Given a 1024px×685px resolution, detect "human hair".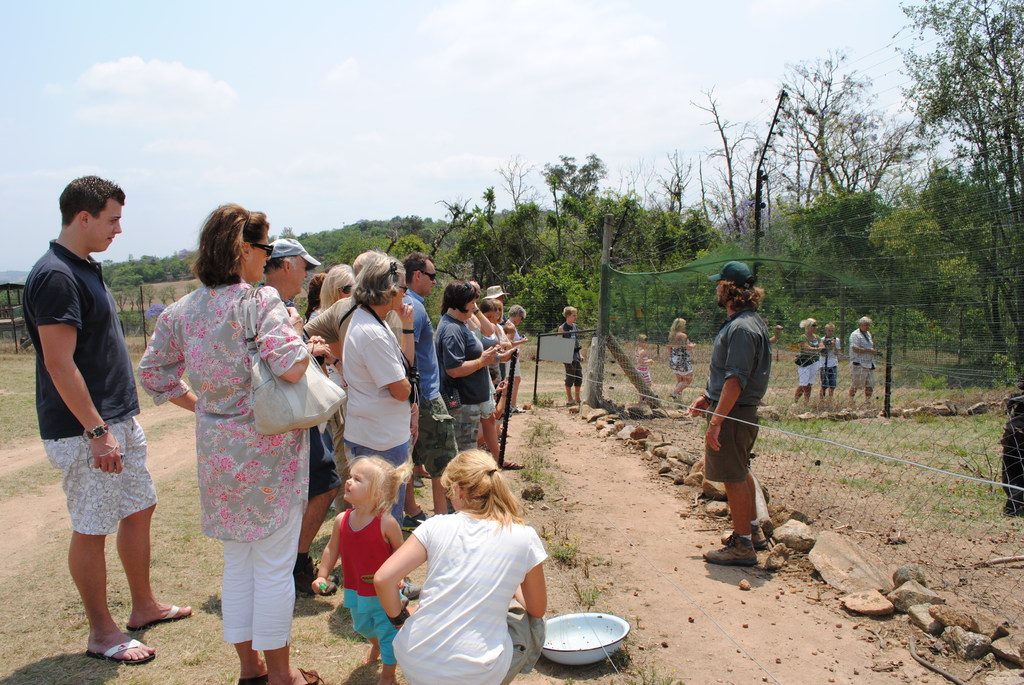
crop(434, 447, 529, 520).
